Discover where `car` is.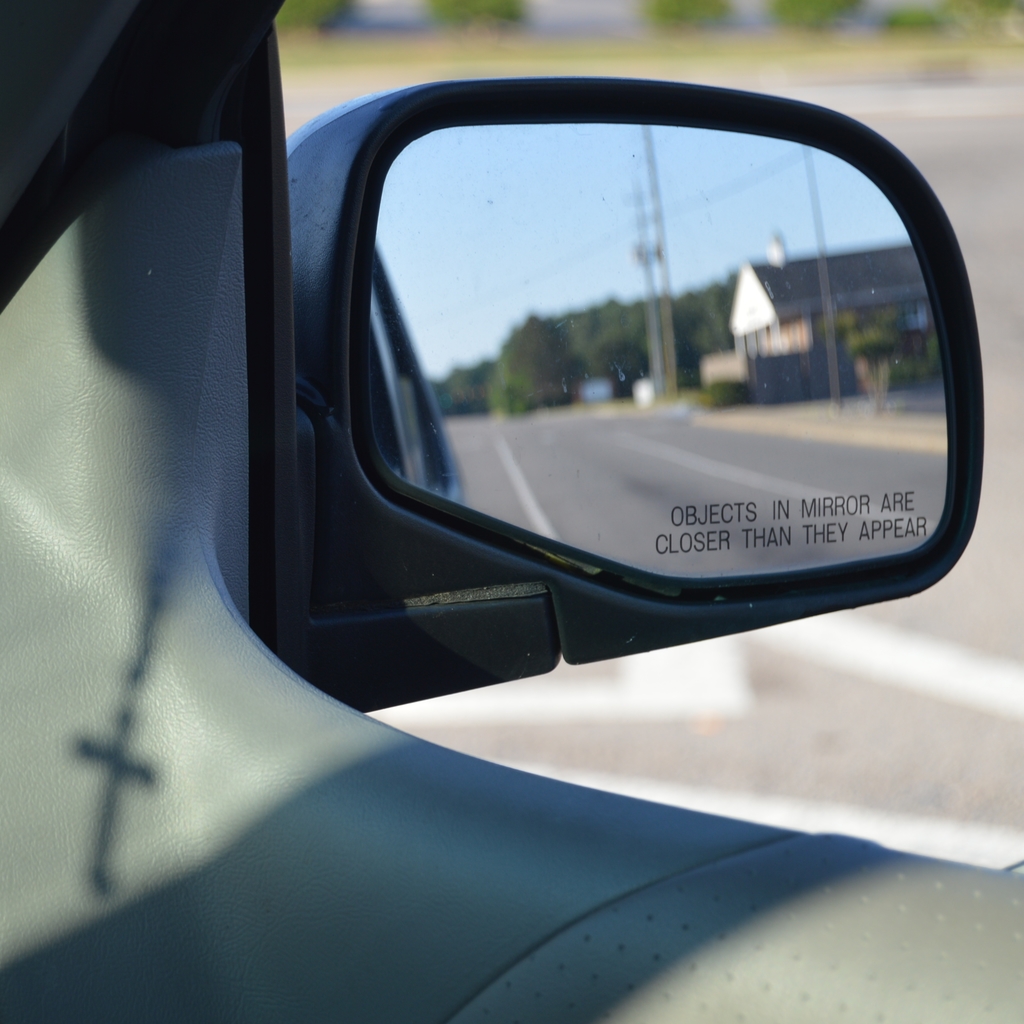
Discovered at (0,0,1023,1023).
